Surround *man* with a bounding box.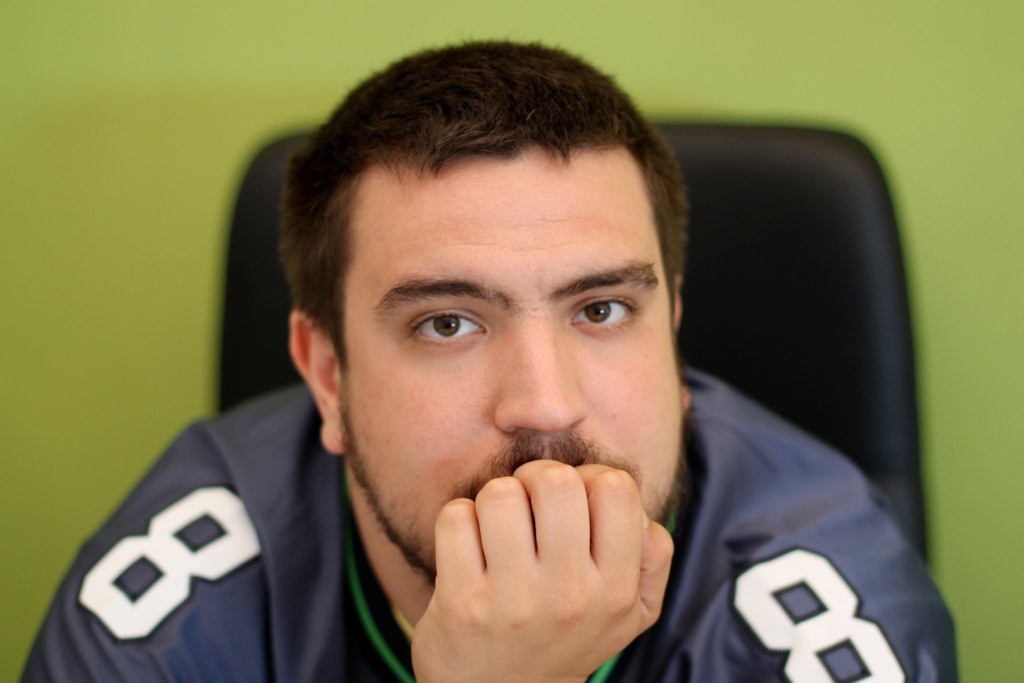
19:37:960:682.
